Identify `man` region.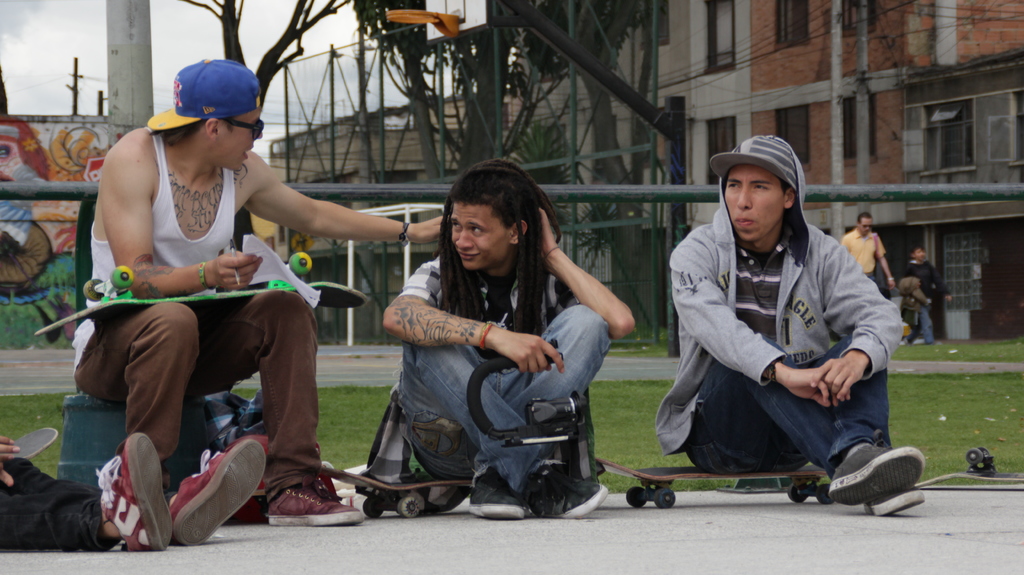
Region: 384:155:640:517.
